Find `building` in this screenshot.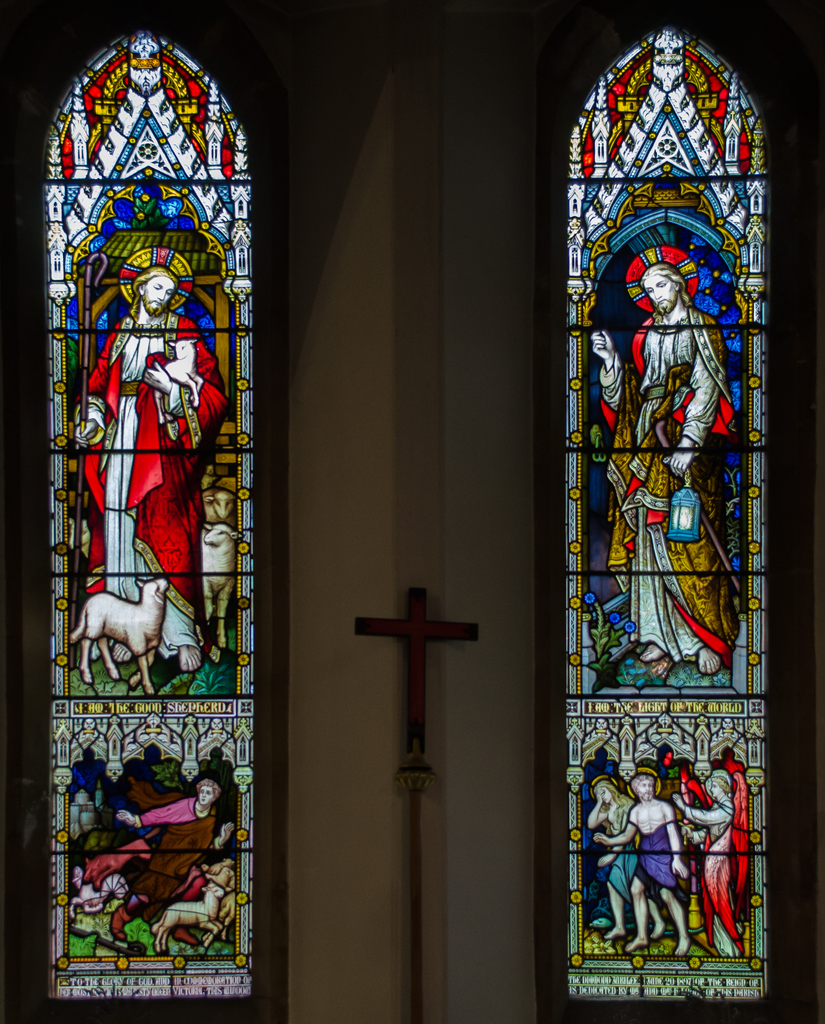
The bounding box for `building` is Rect(0, 3, 820, 1023).
